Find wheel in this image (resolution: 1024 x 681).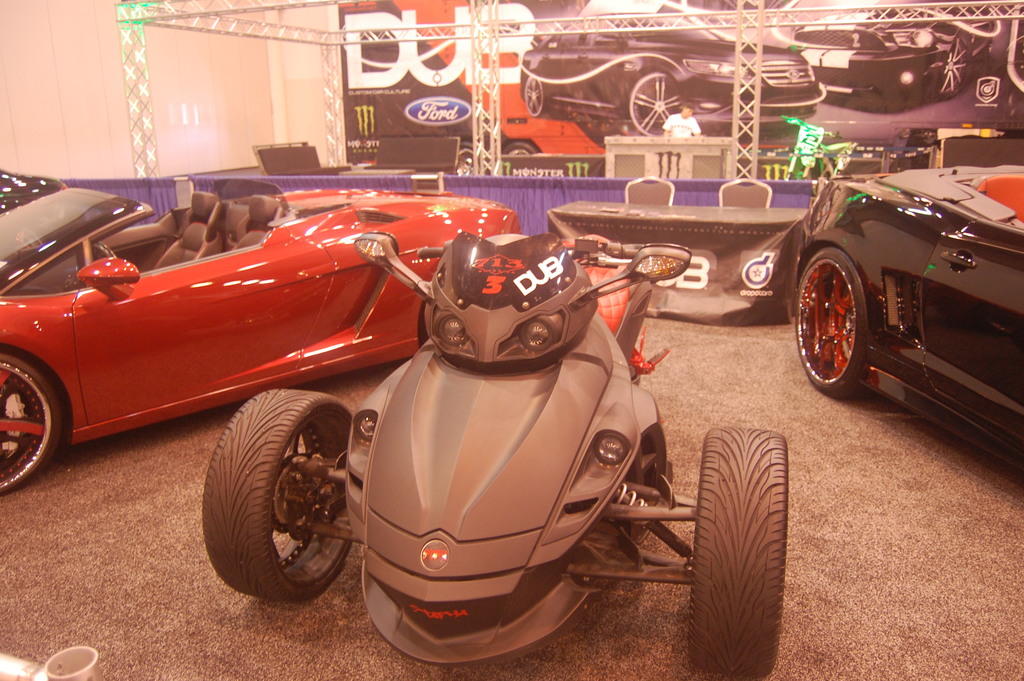
<bbox>525, 75, 545, 118</bbox>.
